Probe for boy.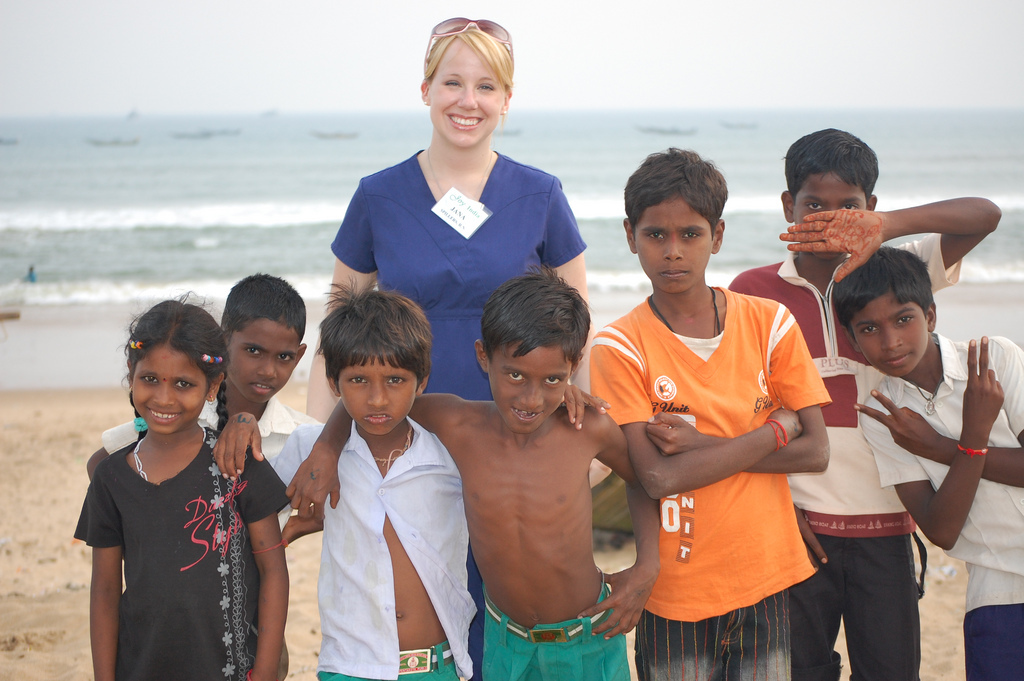
Probe result: 829 244 1023 680.
